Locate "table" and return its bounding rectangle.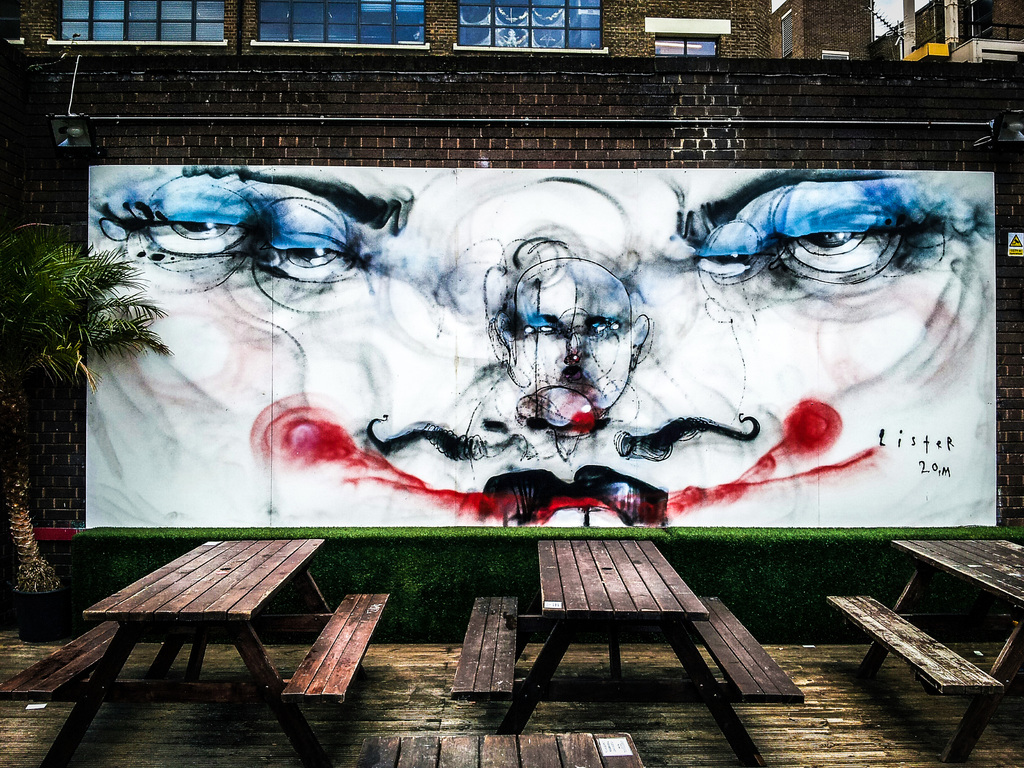
824,534,1023,767.
